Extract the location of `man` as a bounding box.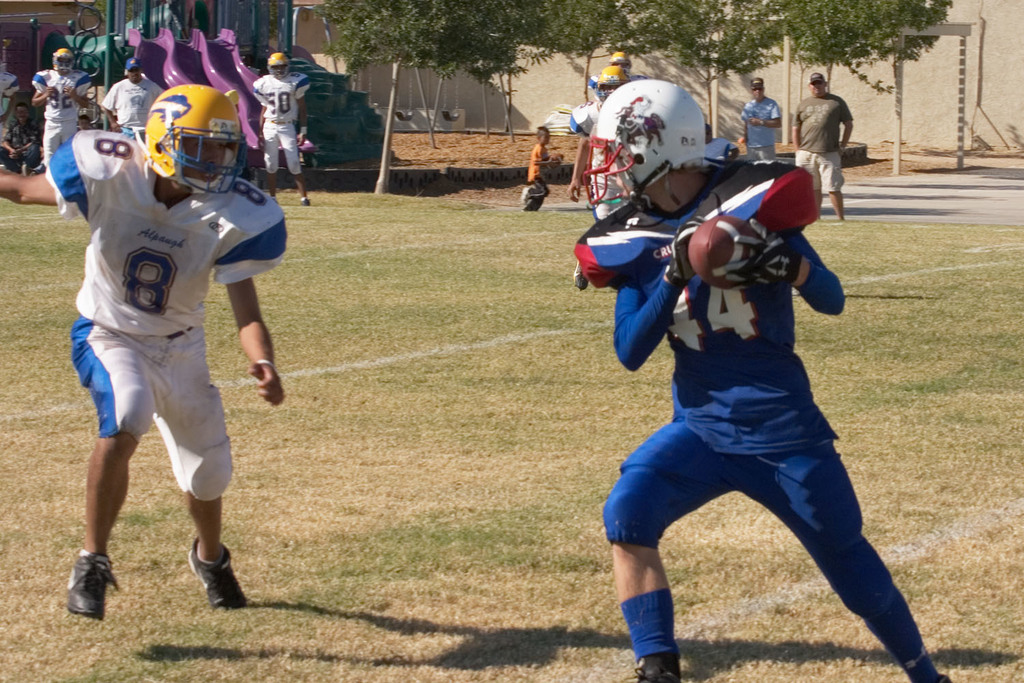
bbox=(46, 107, 272, 607).
